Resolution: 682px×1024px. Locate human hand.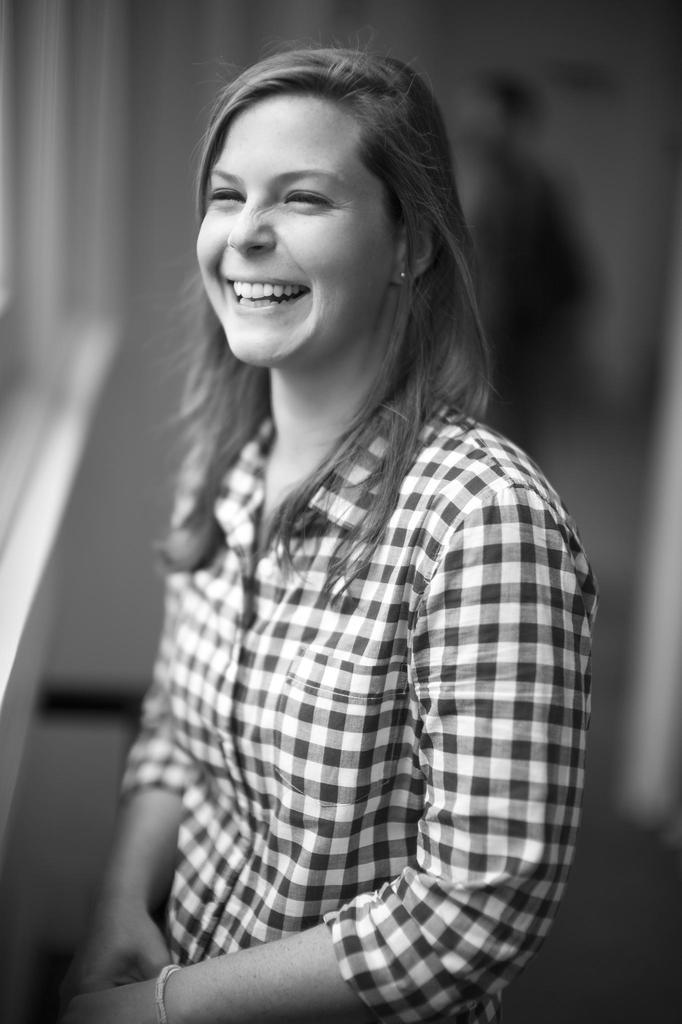
select_region(60, 913, 166, 993).
